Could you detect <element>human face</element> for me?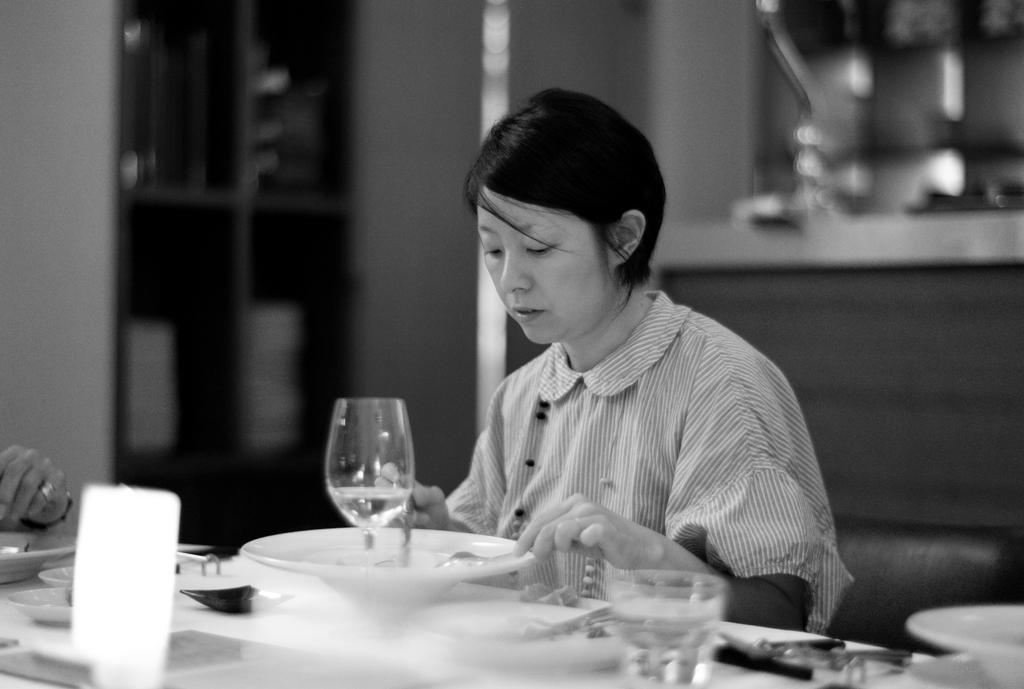
Detection result: box(484, 181, 610, 344).
